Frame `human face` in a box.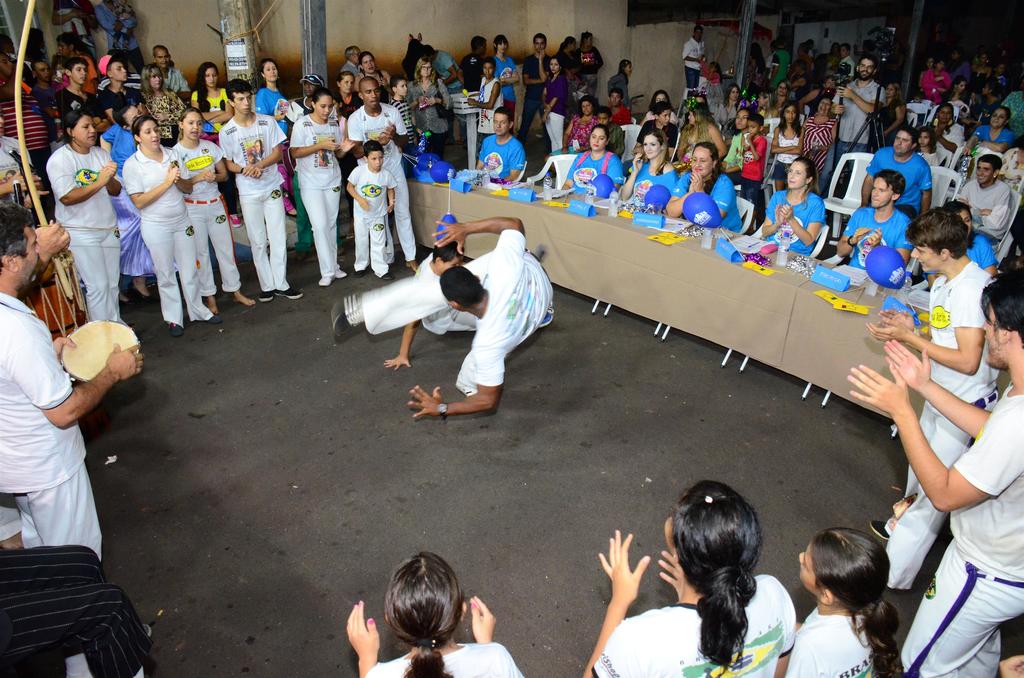
[left=580, top=101, right=593, bottom=113].
